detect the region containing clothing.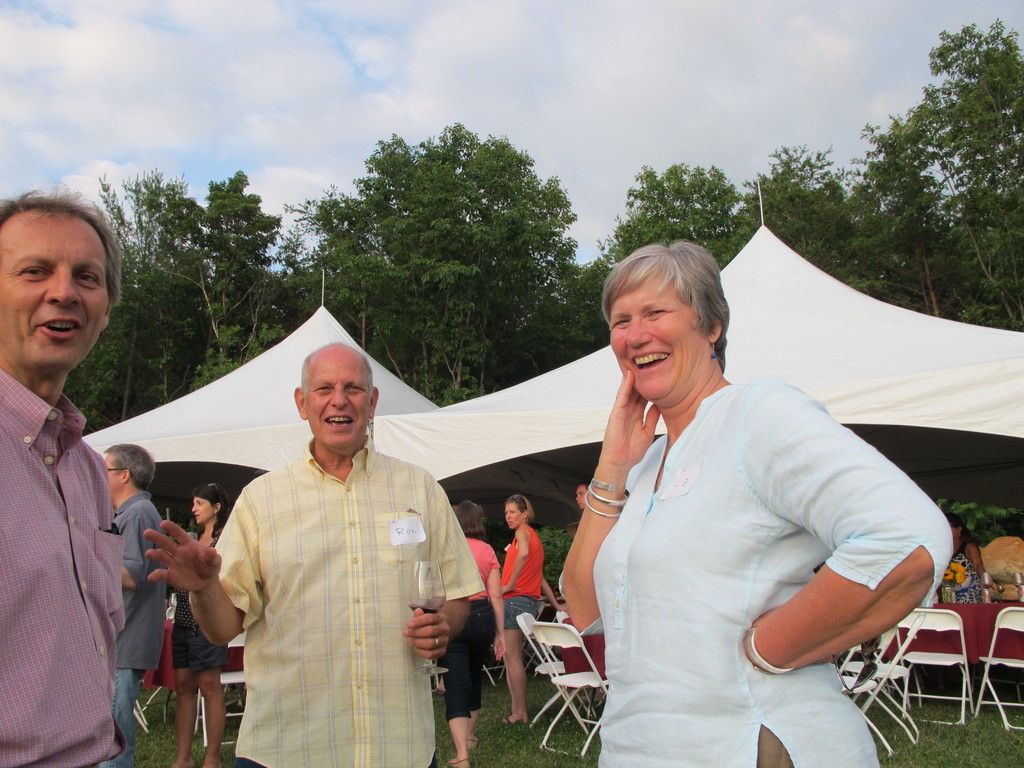
171:529:229:671.
